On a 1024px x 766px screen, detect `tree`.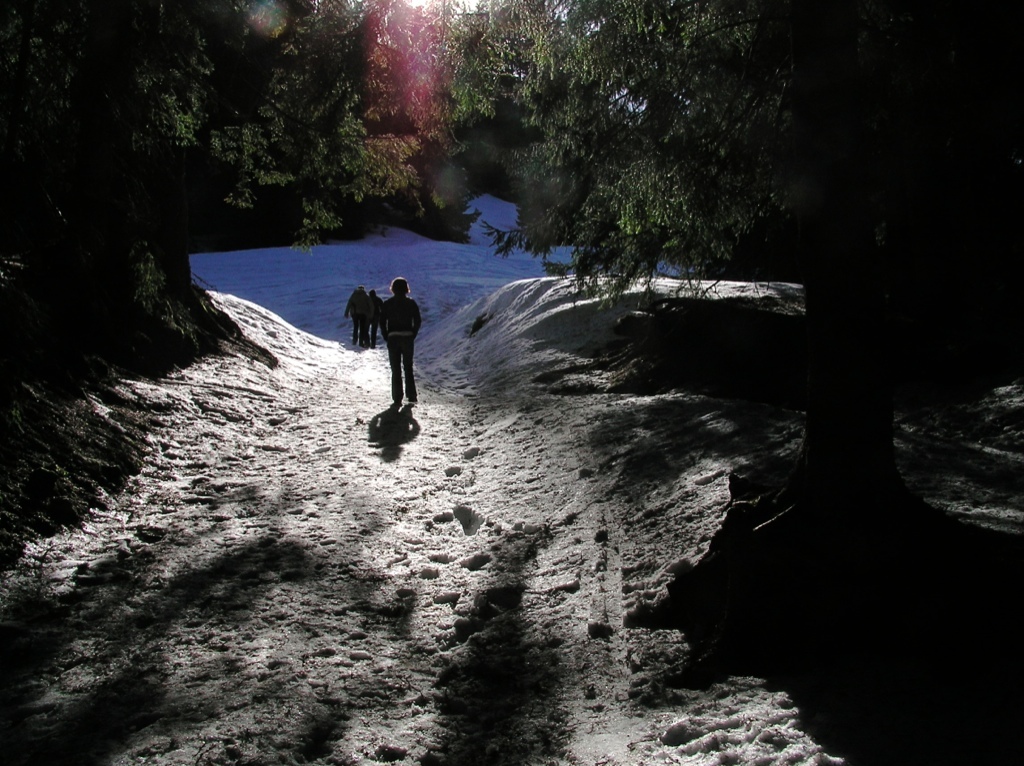
117,2,244,329.
